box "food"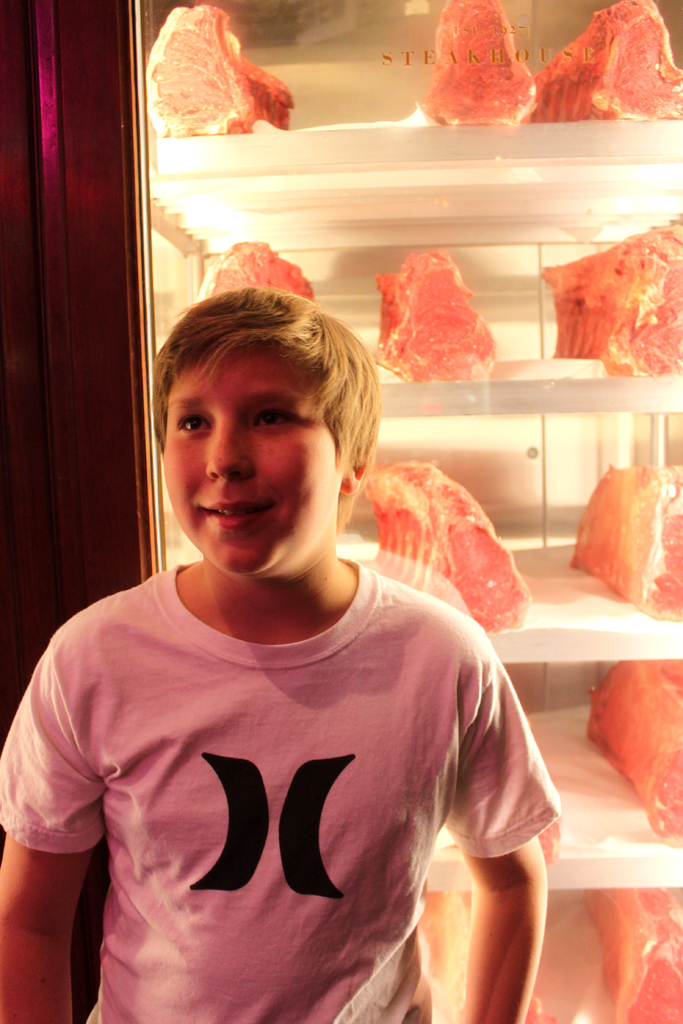
539/216/682/374
